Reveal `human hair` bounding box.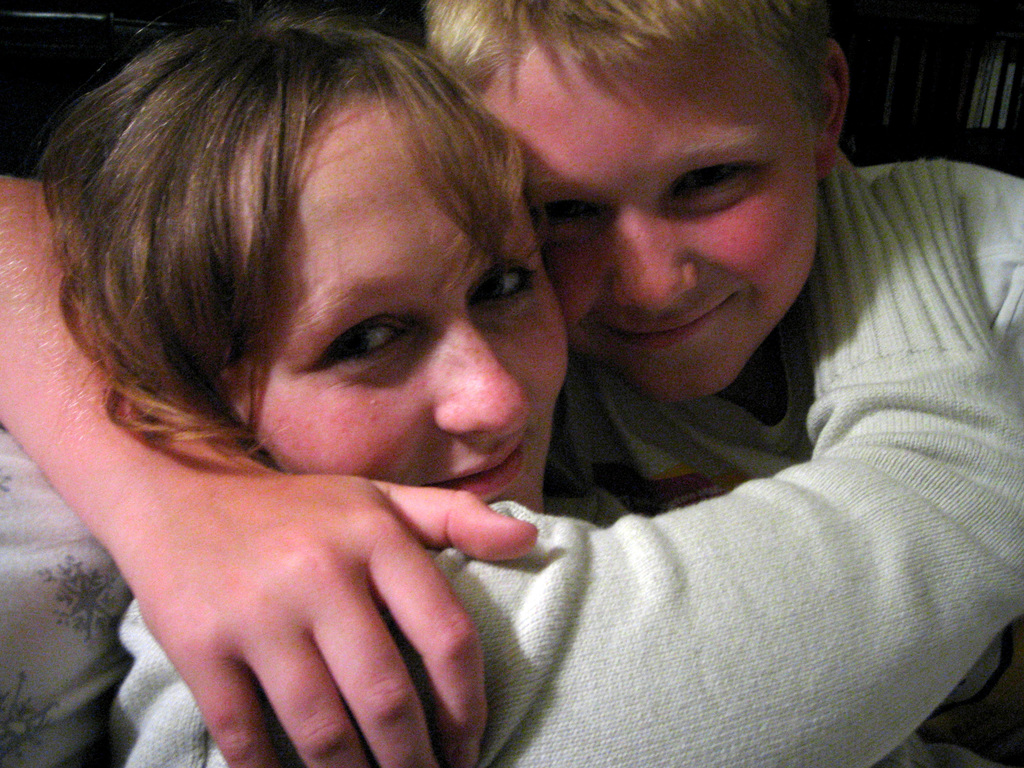
Revealed: (left=422, top=0, right=824, bottom=138).
